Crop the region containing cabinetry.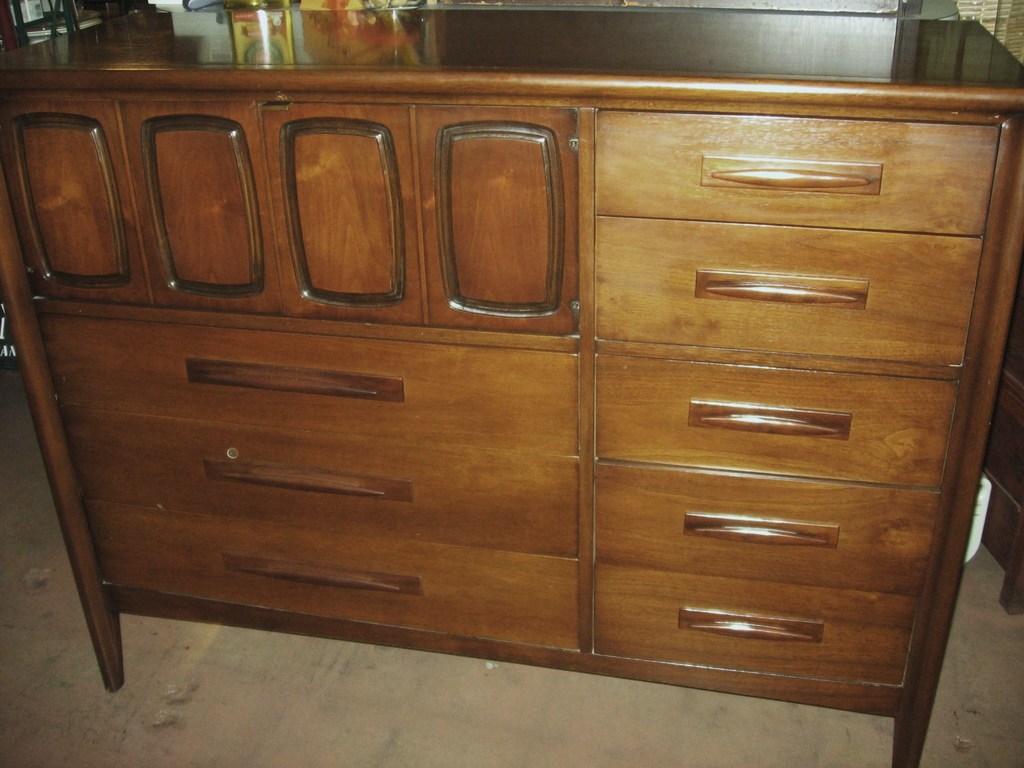
Crop region: [x1=59, y1=28, x2=948, y2=710].
